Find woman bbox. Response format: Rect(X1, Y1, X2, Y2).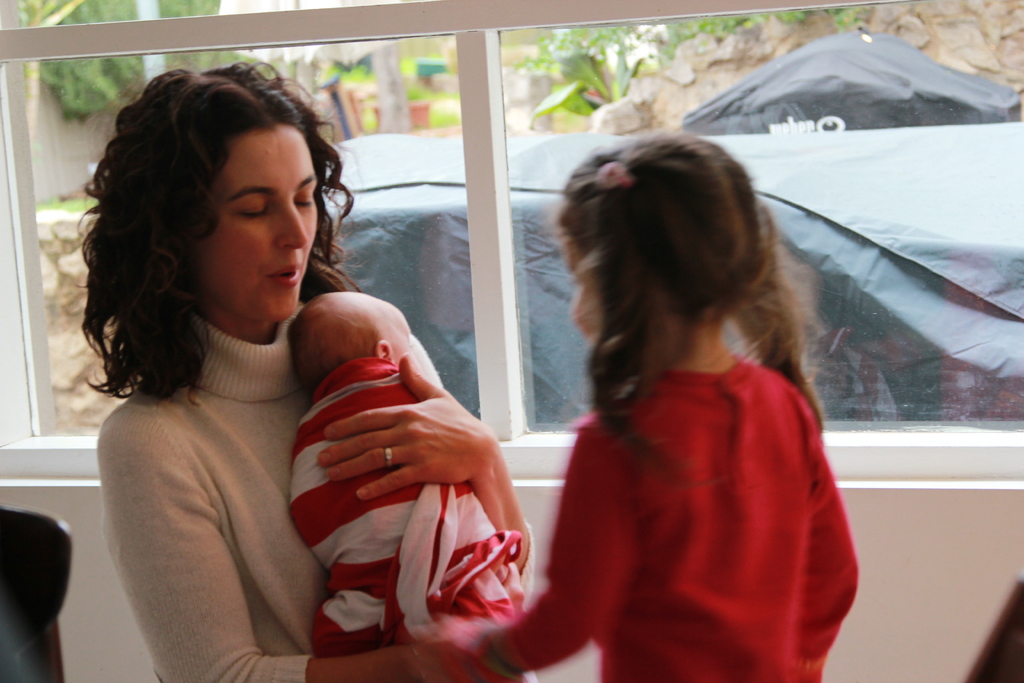
Rect(81, 89, 494, 682).
